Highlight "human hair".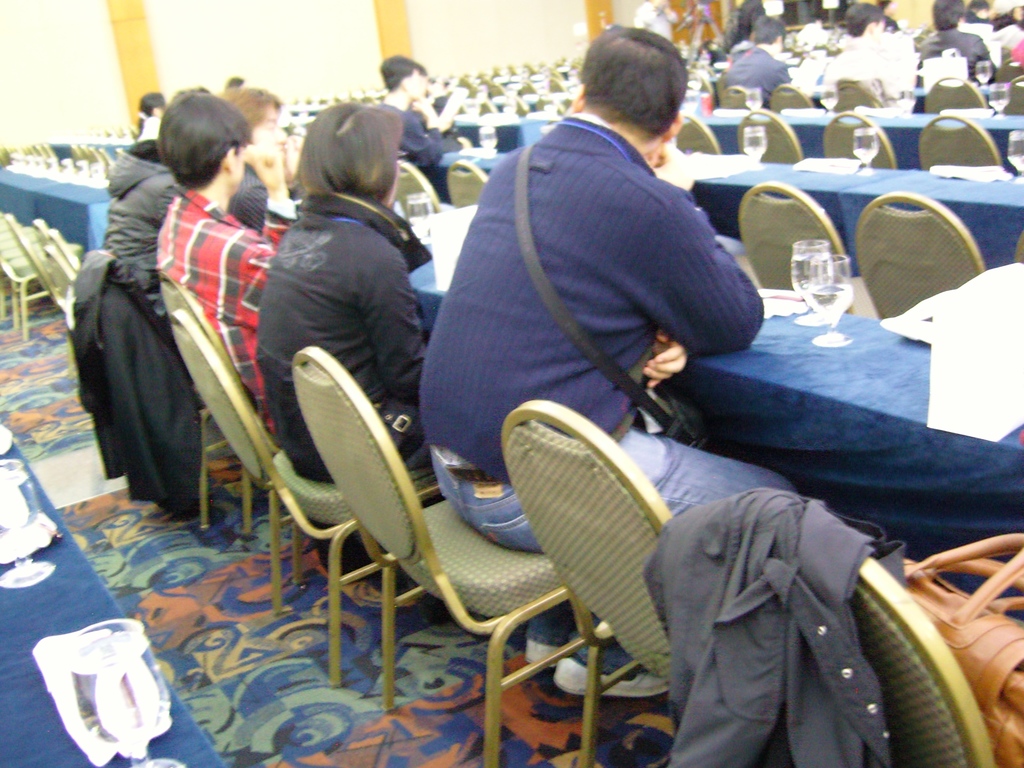
Highlighted region: [136, 90, 166, 145].
